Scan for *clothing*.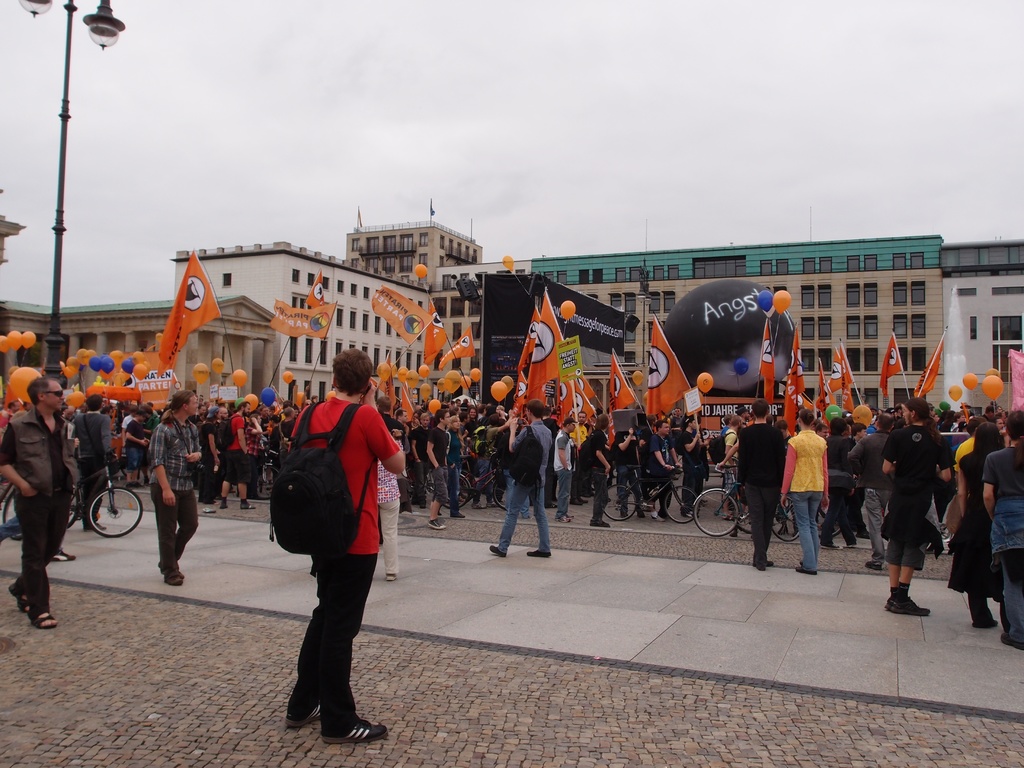
Scan result: (641,434,675,516).
